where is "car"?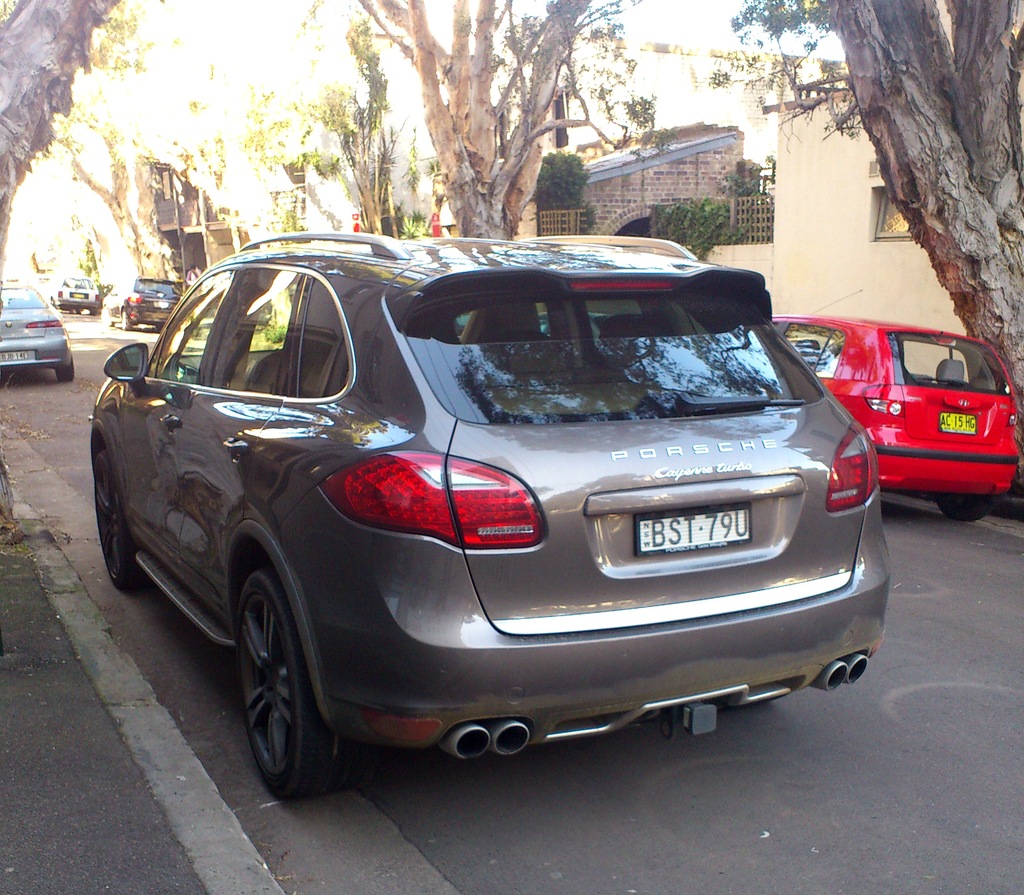
<region>0, 294, 70, 378</region>.
